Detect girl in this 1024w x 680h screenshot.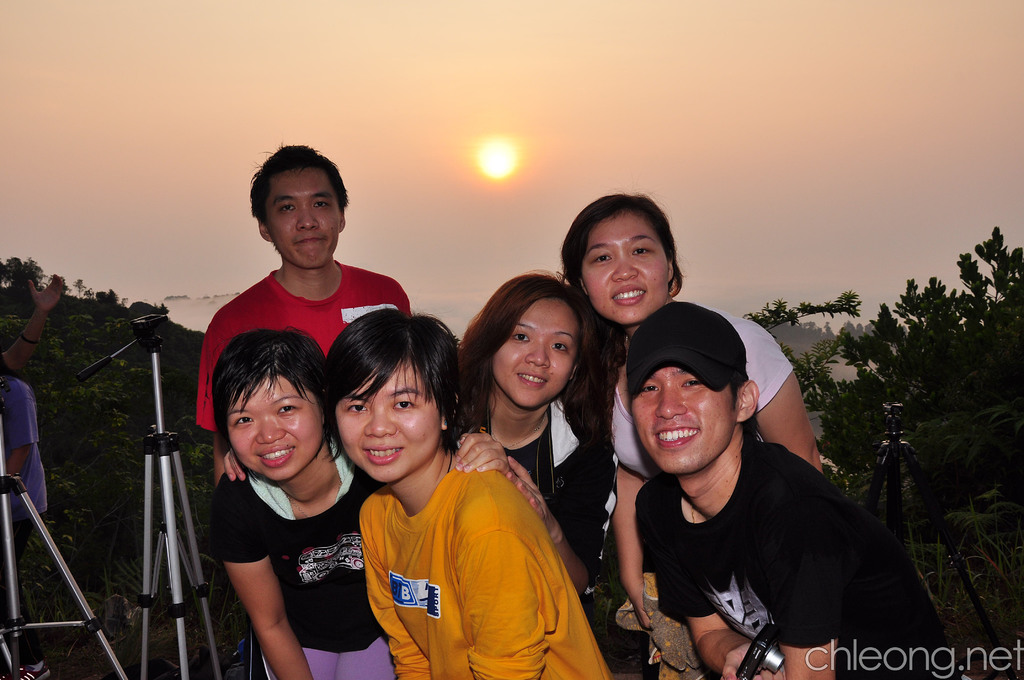
Detection: x1=445, y1=271, x2=614, y2=598.
